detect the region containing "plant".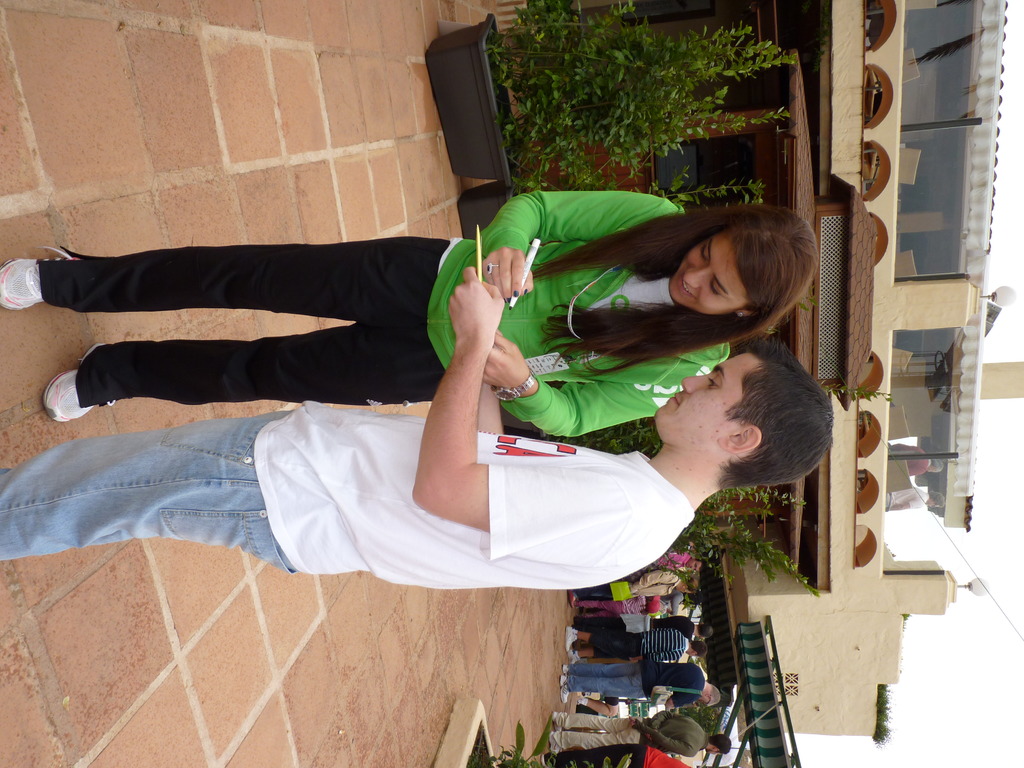
bbox=(525, 289, 899, 624).
